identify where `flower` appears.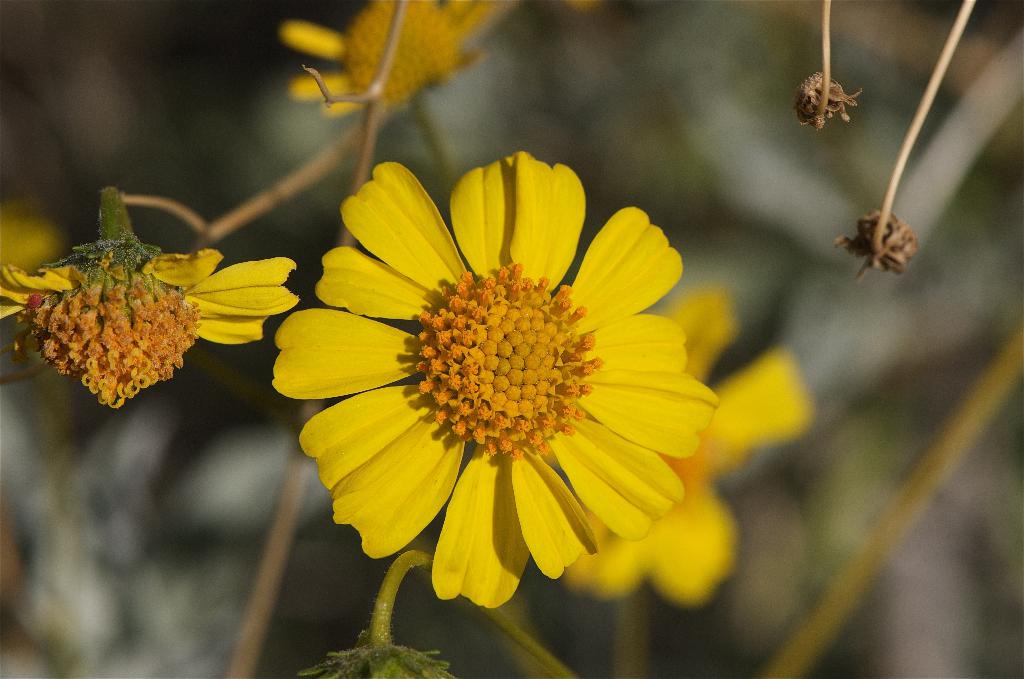
Appears at 566 286 817 607.
